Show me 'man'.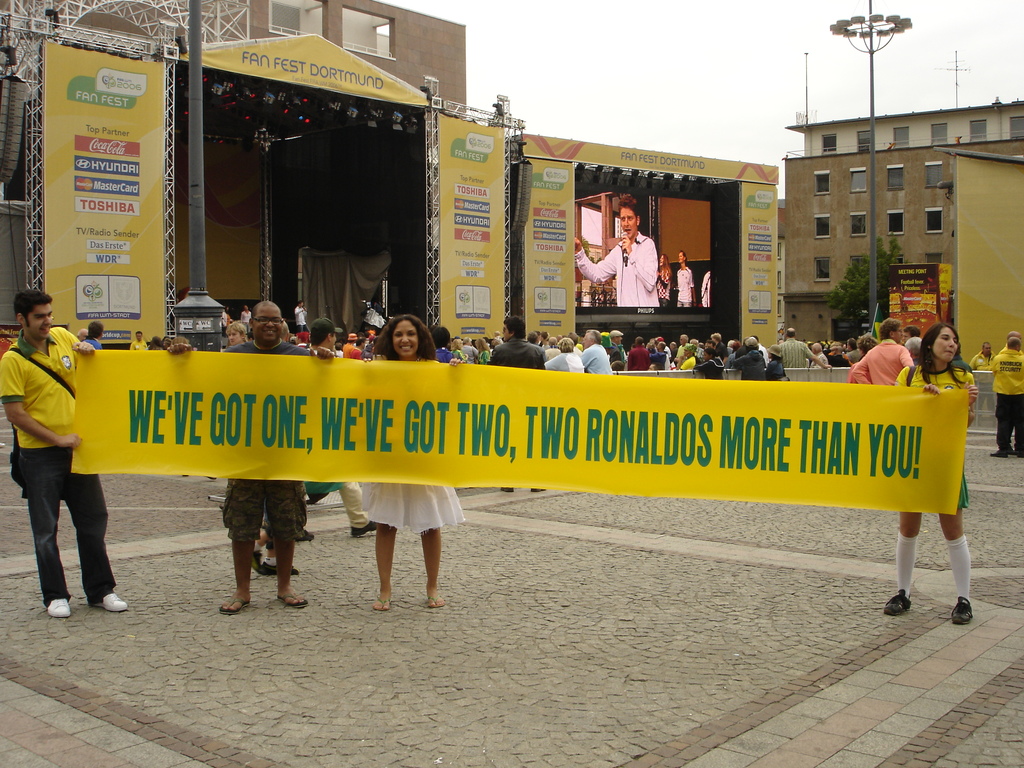
'man' is here: (609,329,625,369).
